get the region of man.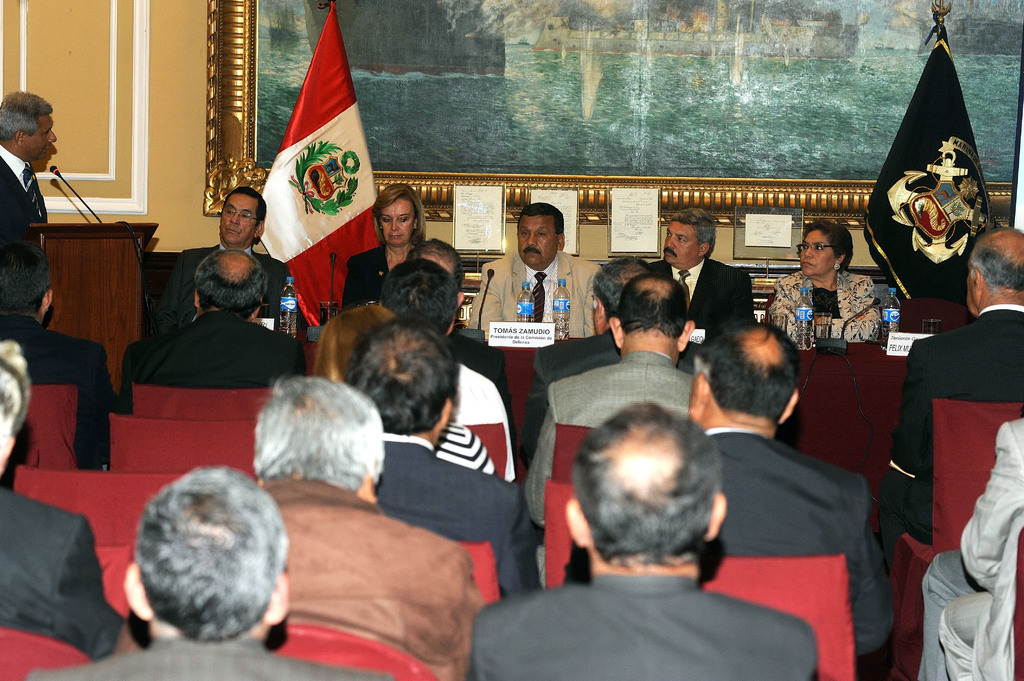
468 399 817 680.
